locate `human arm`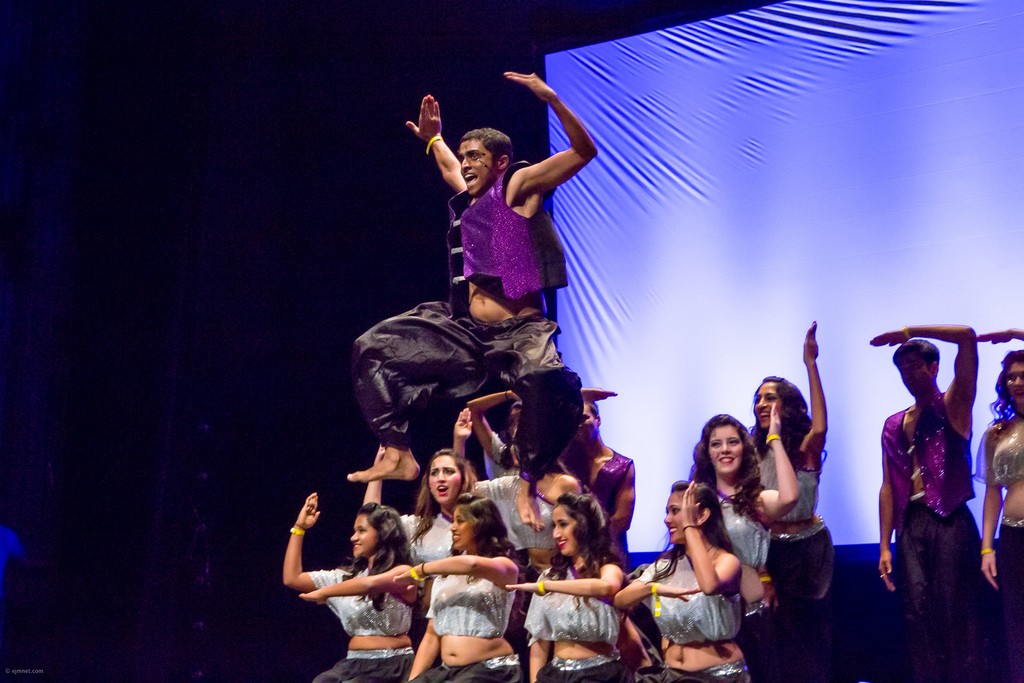
x1=980 y1=487 x2=1005 y2=589
